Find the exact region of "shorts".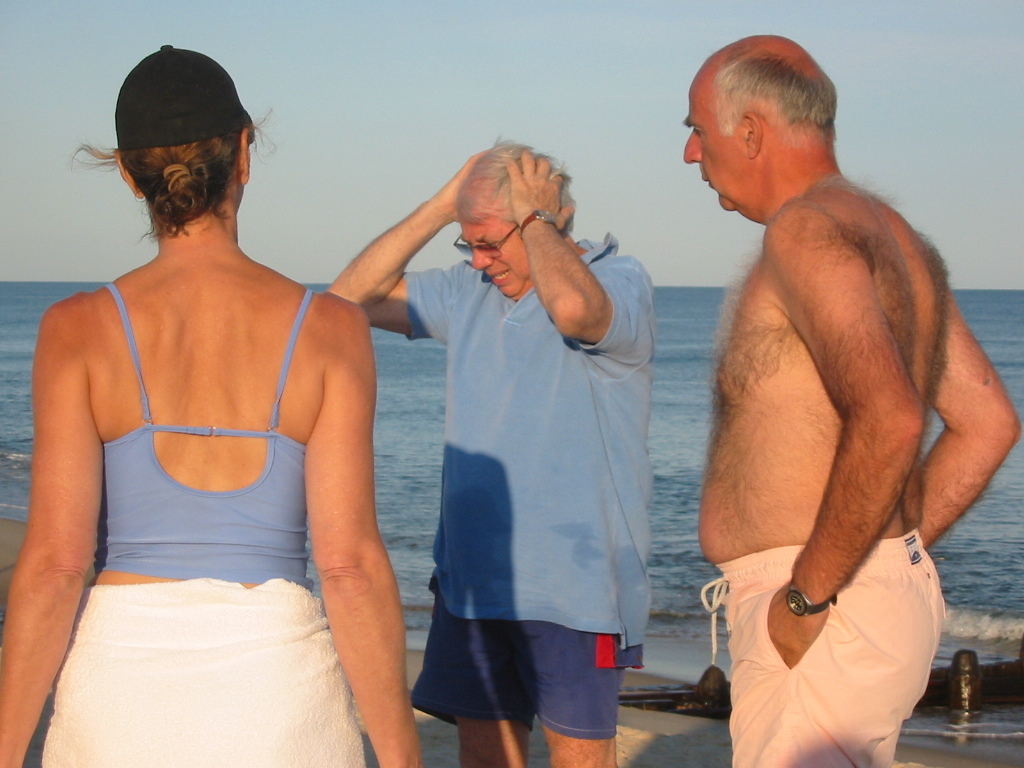
Exact region: locate(410, 619, 625, 738).
